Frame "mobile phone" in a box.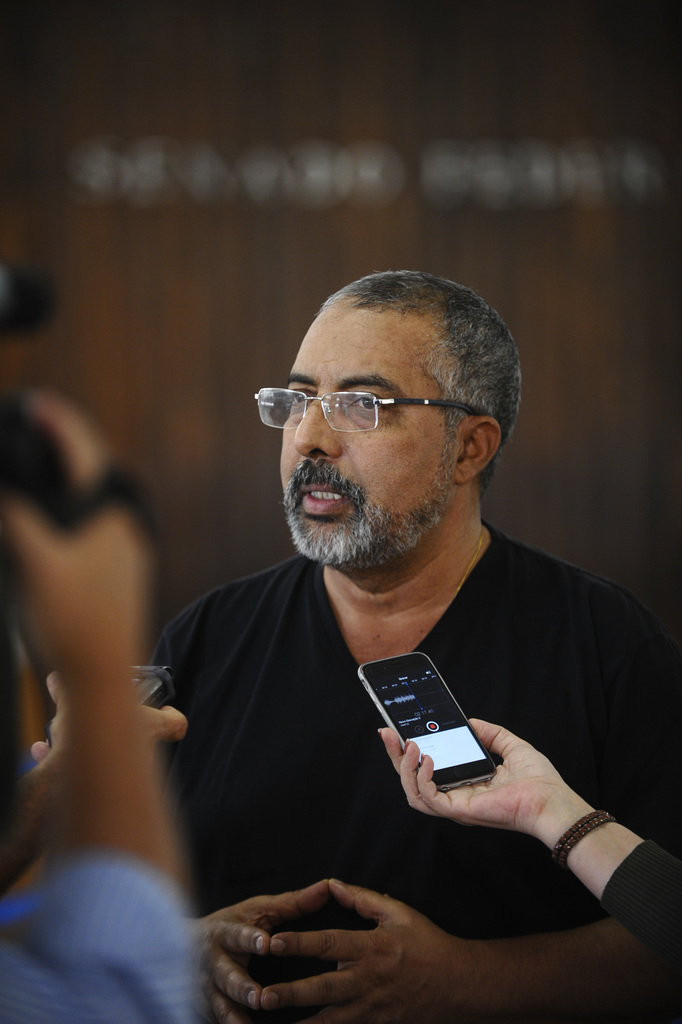
pyautogui.locateOnScreen(369, 656, 505, 810).
